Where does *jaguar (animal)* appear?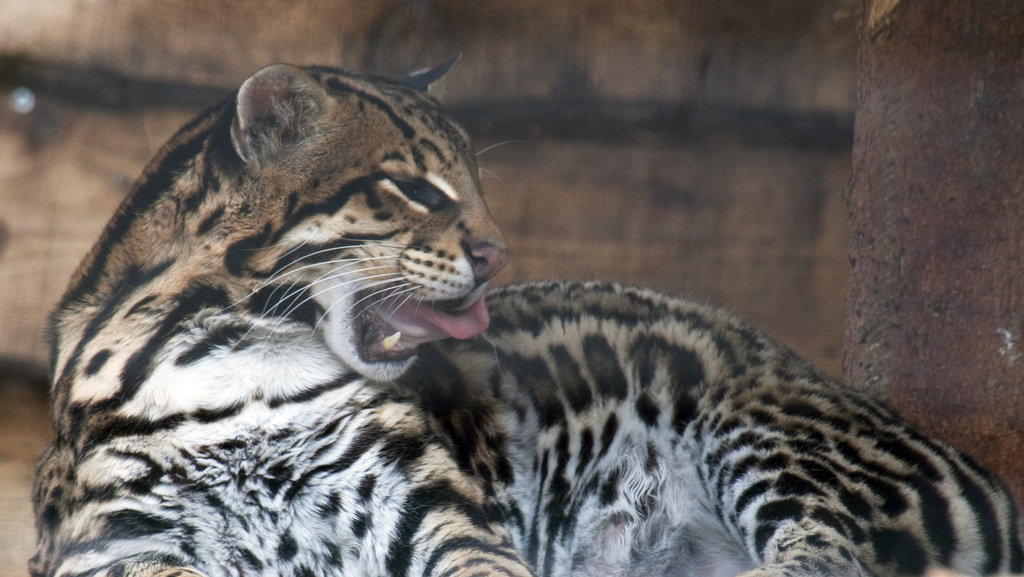
Appears at pyautogui.locateOnScreen(24, 49, 1023, 576).
